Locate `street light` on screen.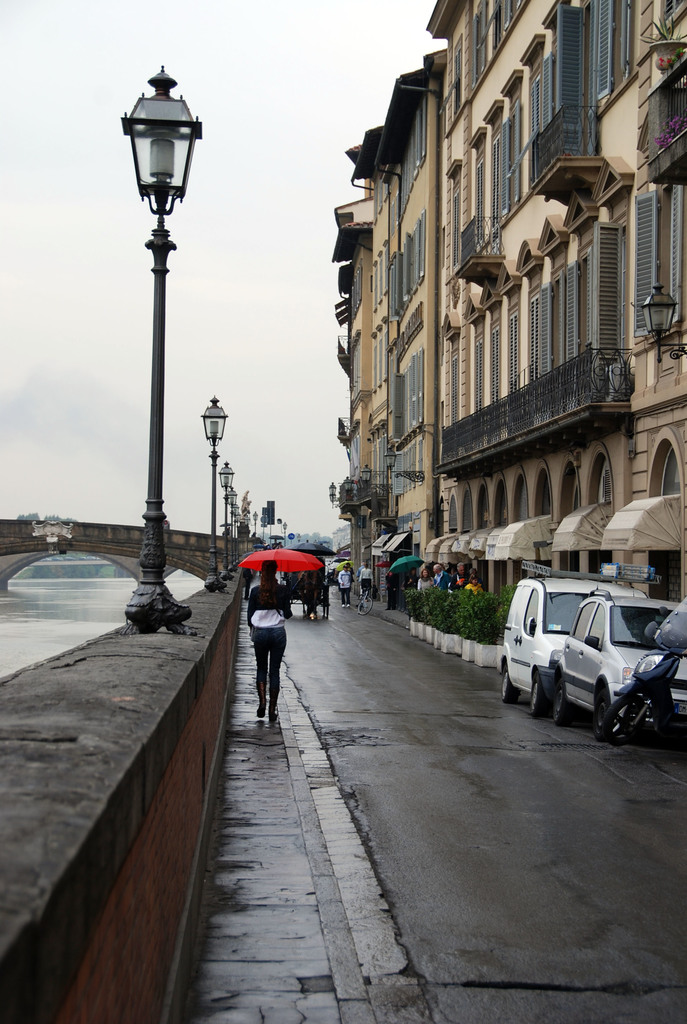
On screen at x1=123, y1=70, x2=205, y2=616.
